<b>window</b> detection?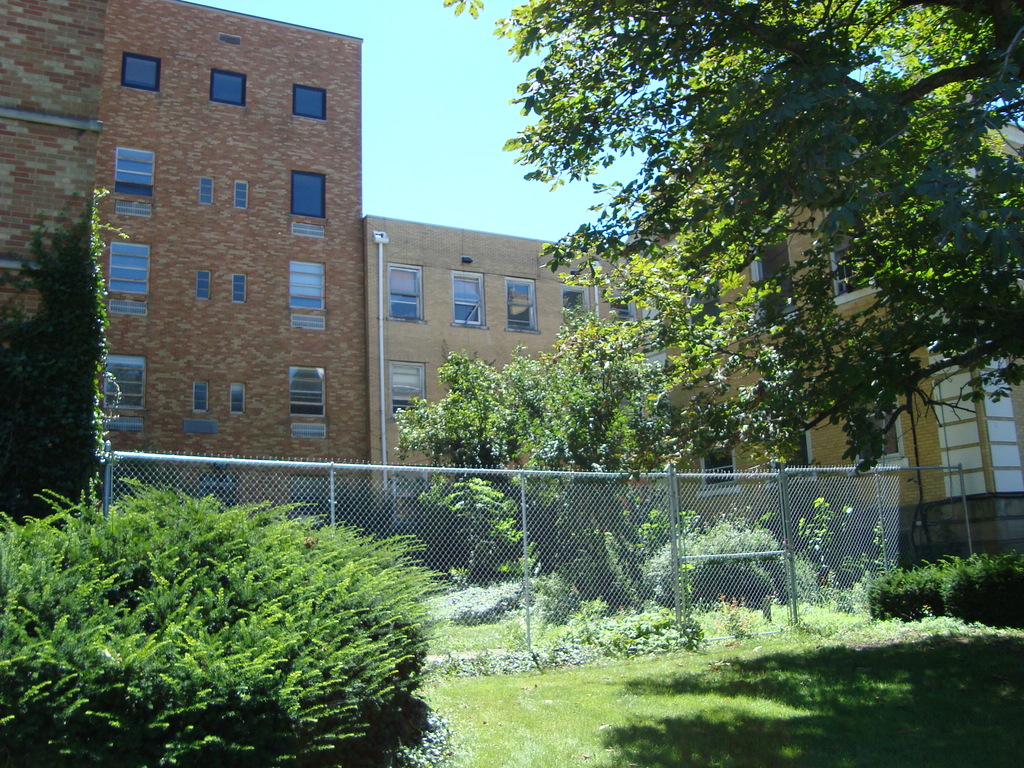
111, 301, 142, 321
